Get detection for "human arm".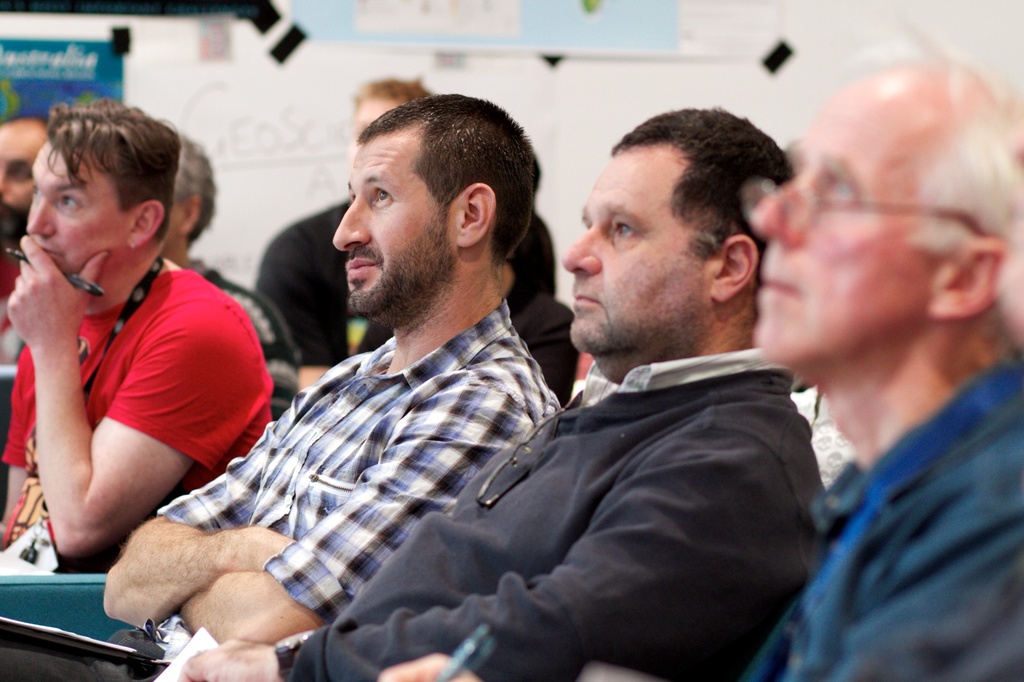
Detection: rect(181, 433, 810, 681).
